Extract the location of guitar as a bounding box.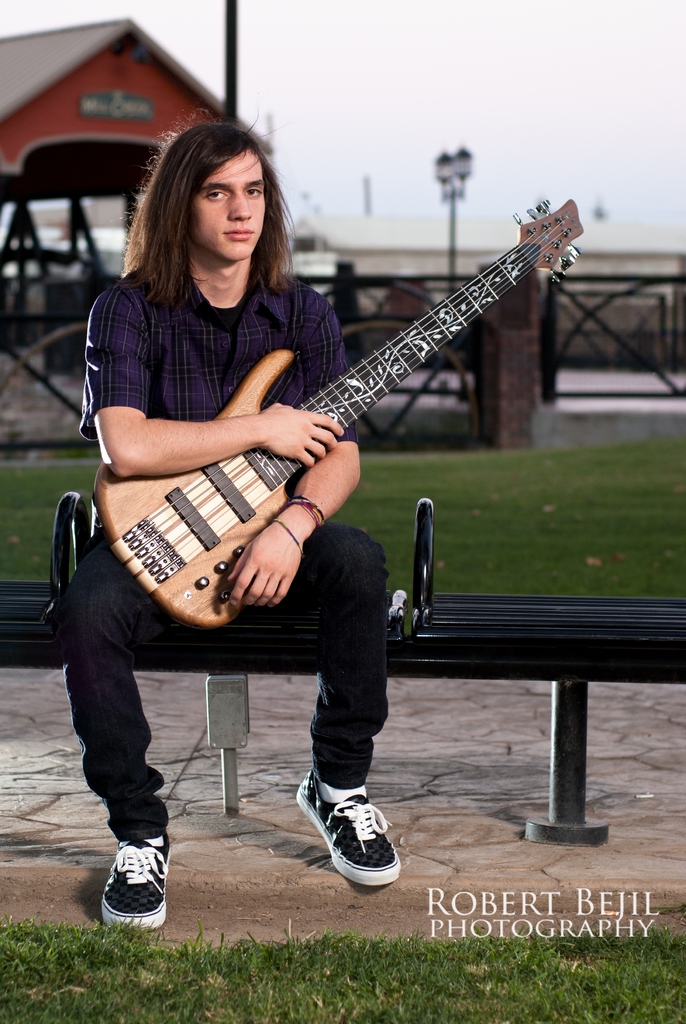
bbox=(101, 191, 598, 591).
